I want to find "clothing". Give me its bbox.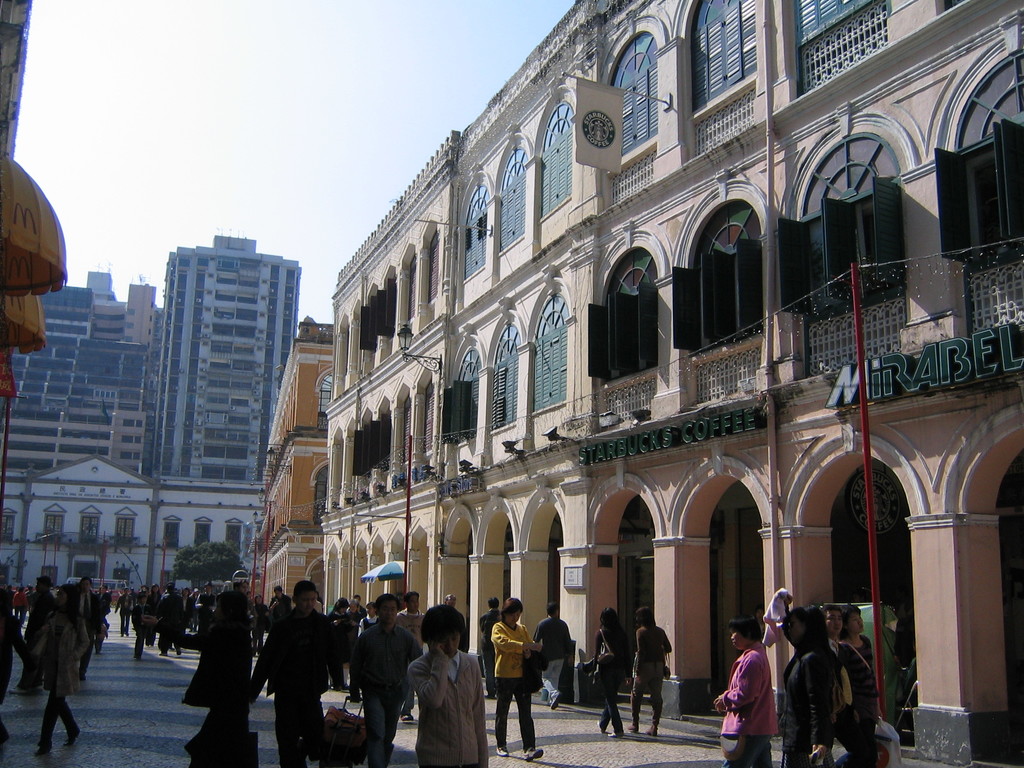
left=401, top=636, right=482, bottom=762.
